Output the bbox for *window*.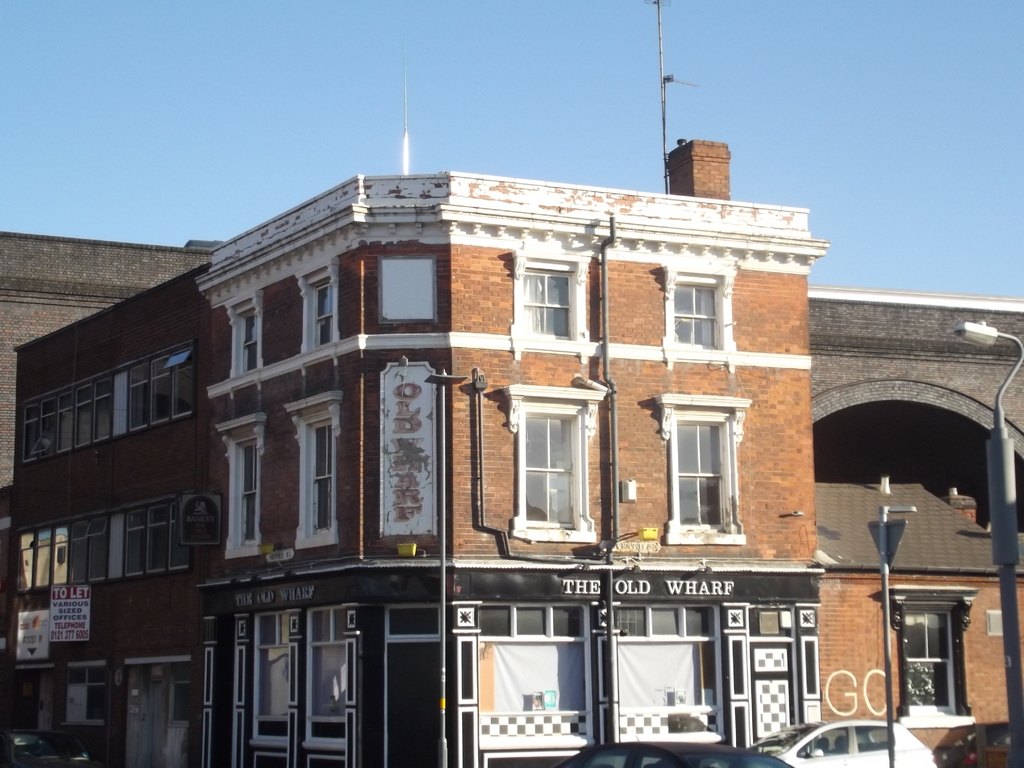
left=220, top=413, right=267, bottom=559.
